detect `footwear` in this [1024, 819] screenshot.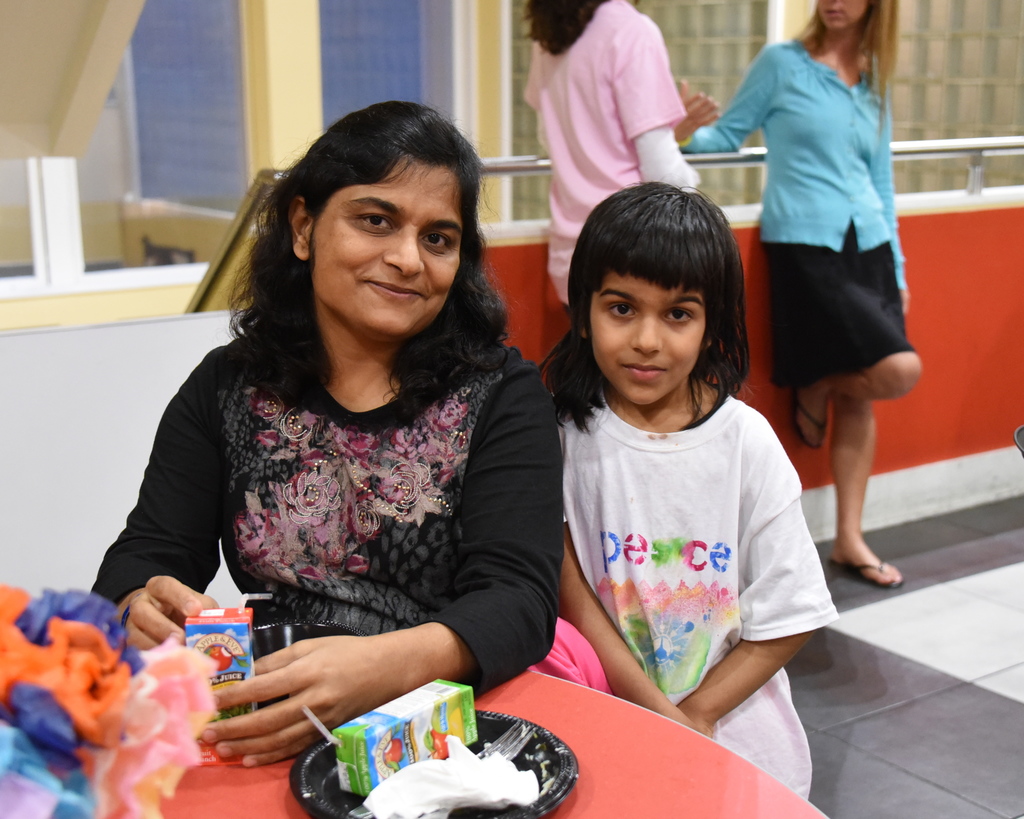
Detection: 789:389:829:454.
